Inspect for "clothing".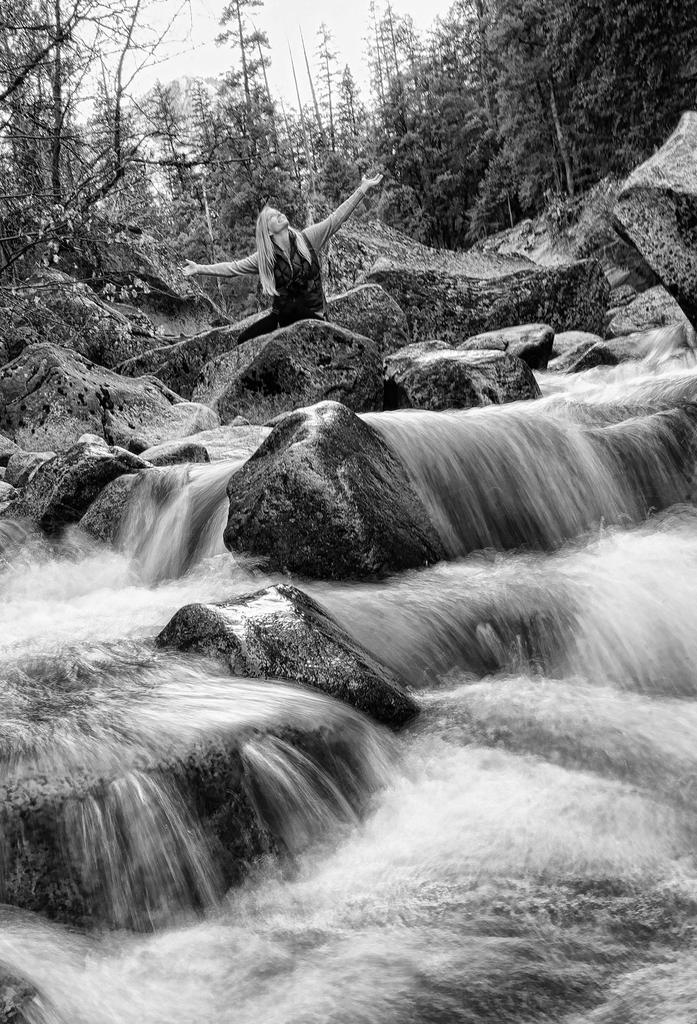
Inspection: (x1=223, y1=159, x2=382, y2=332).
